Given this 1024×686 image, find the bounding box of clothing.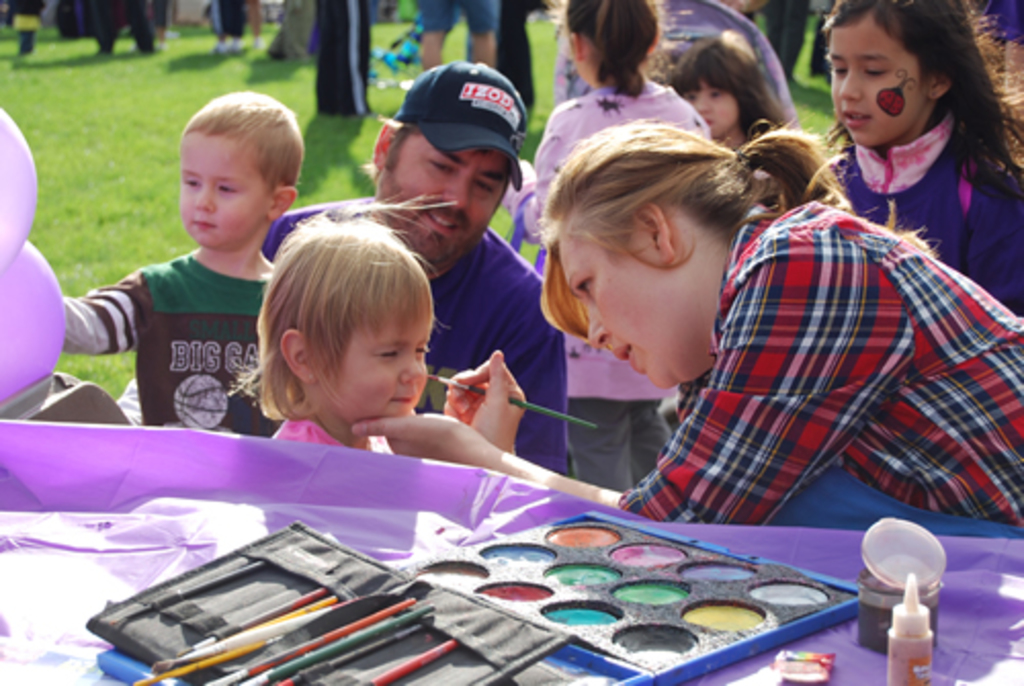
l=428, t=0, r=500, b=27.
